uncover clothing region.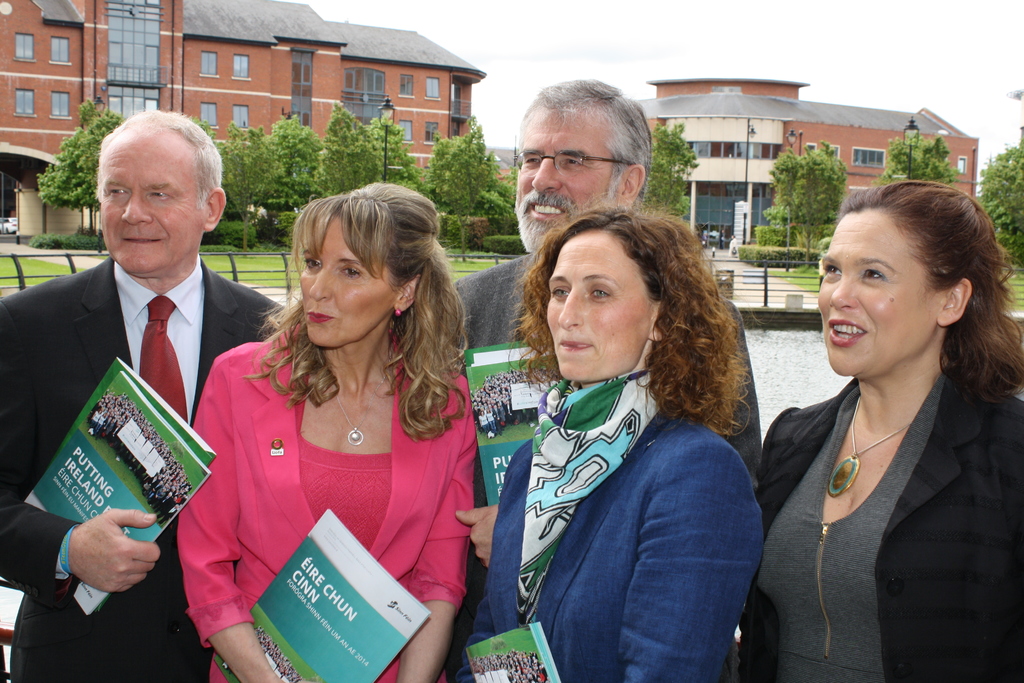
Uncovered: [x1=181, y1=329, x2=481, y2=659].
